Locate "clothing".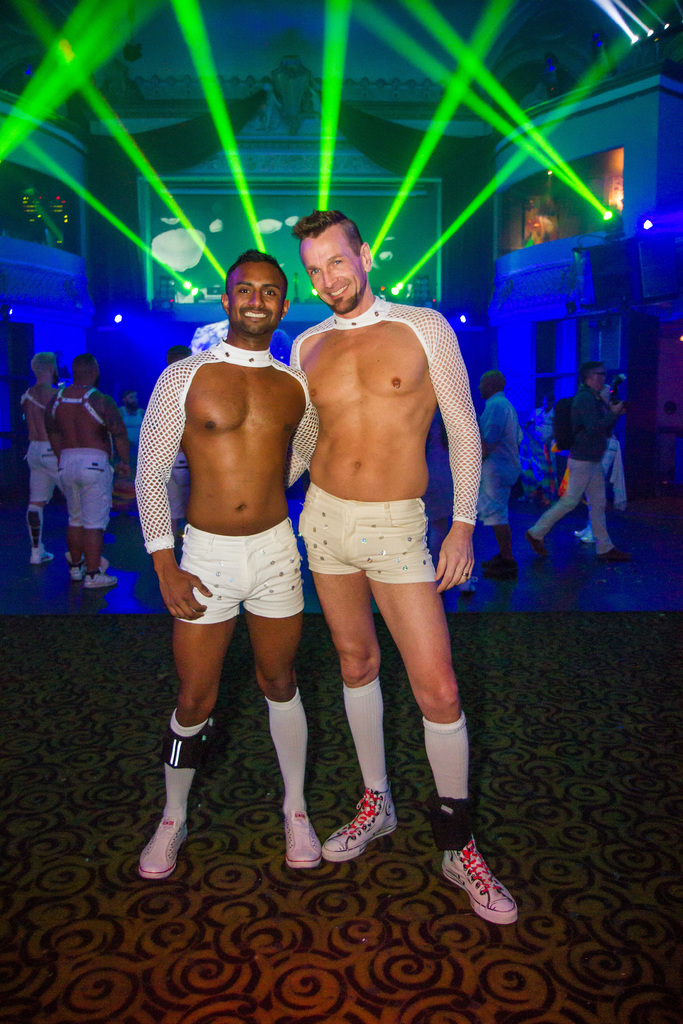
Bounding box: <bbox>17, 386, 55, 514</bbox>.
